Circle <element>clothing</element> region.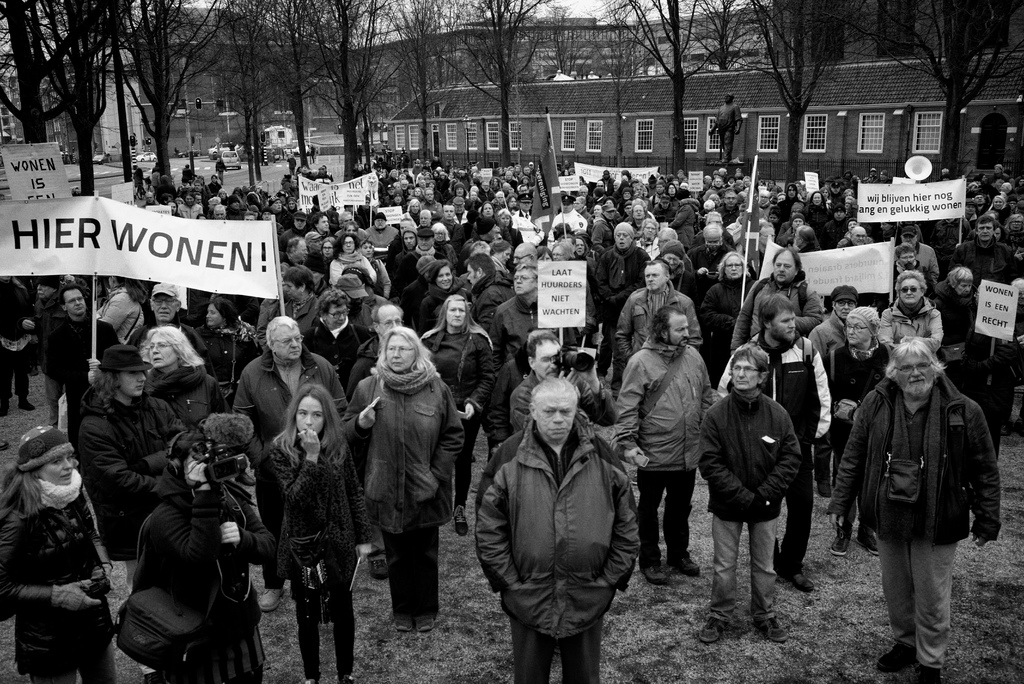
Region: l=936, t=218, r=956, b=238.
